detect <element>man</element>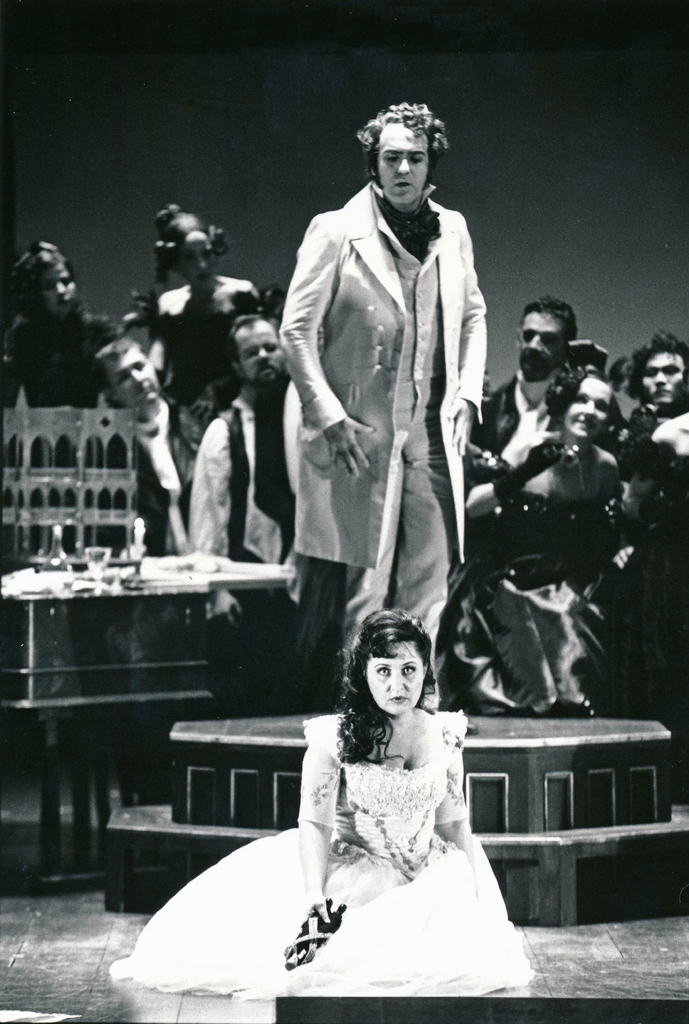
crop(87, 323, 190, 559)
